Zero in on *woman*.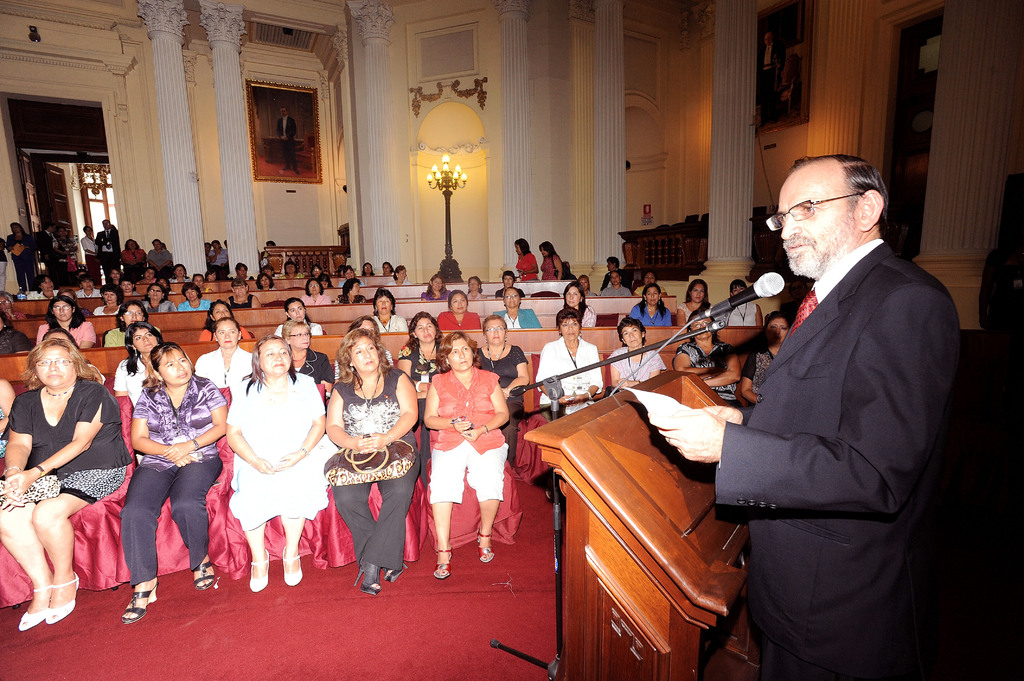
Zeroed in: 600/269/632/295.
